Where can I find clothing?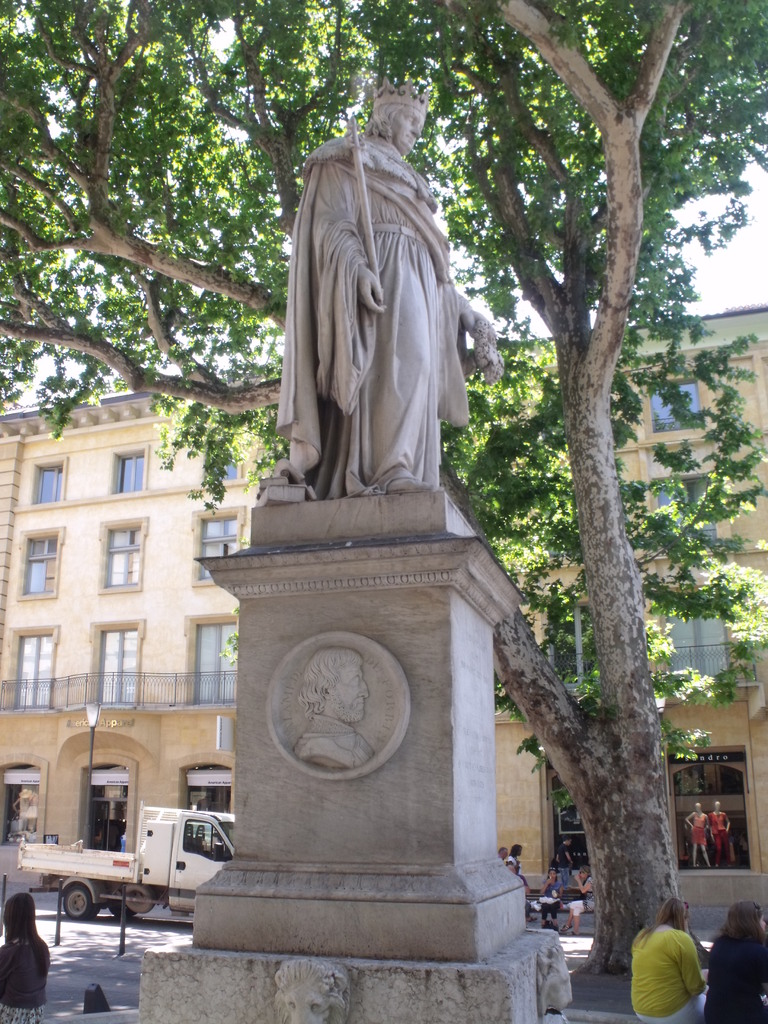
You can find it at x1=712 y1=933 x2=767 y2=1020.
